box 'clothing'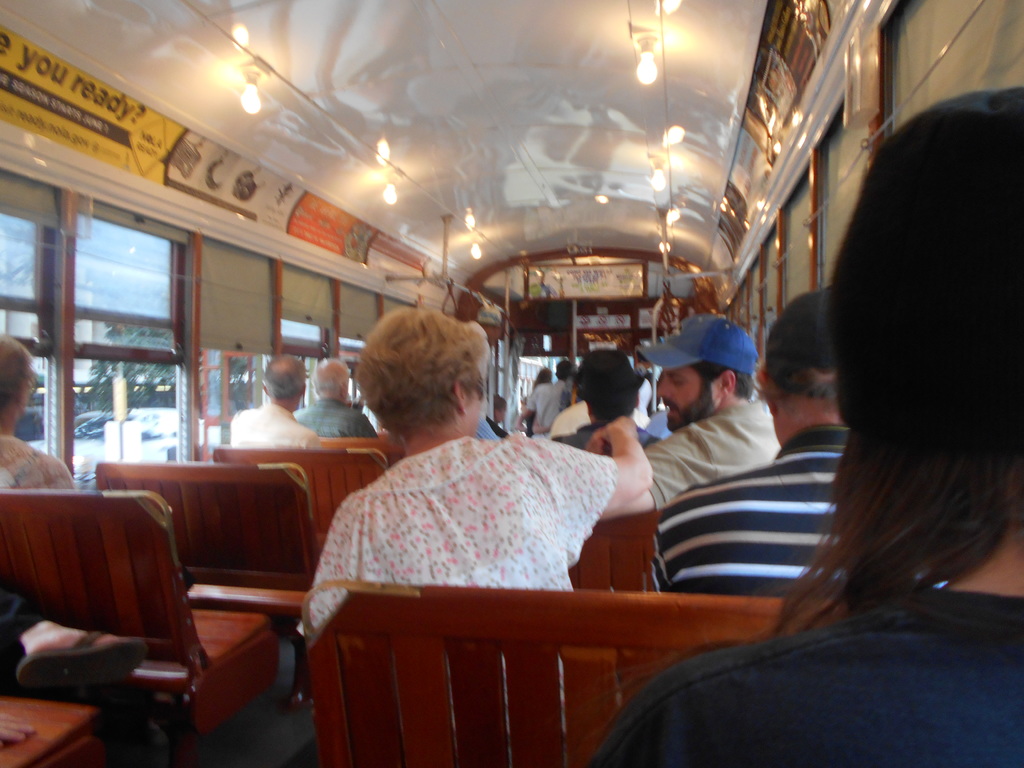
647:404:779:511
